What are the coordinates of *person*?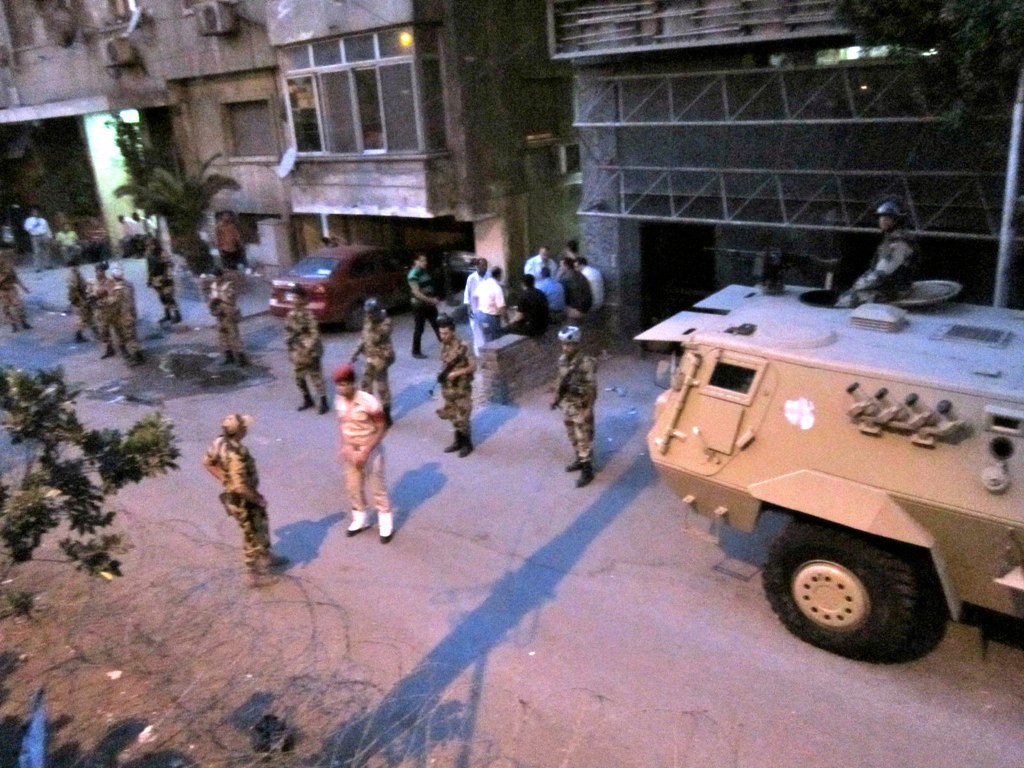
[91,262,129,361].
